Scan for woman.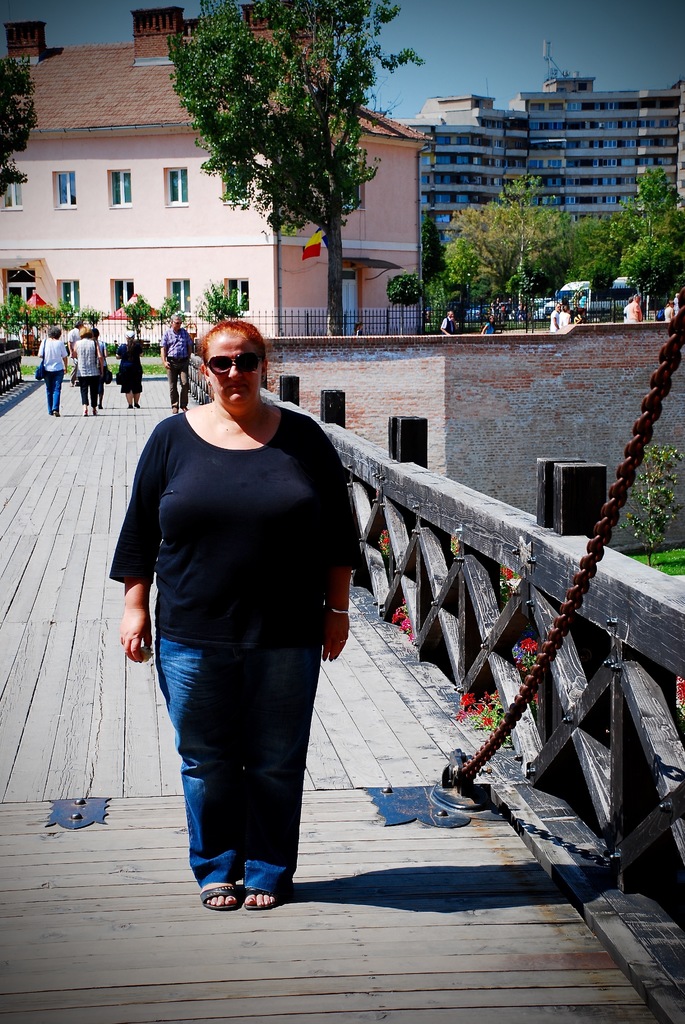
Scan result: <box>75,315,106,413</box>.
